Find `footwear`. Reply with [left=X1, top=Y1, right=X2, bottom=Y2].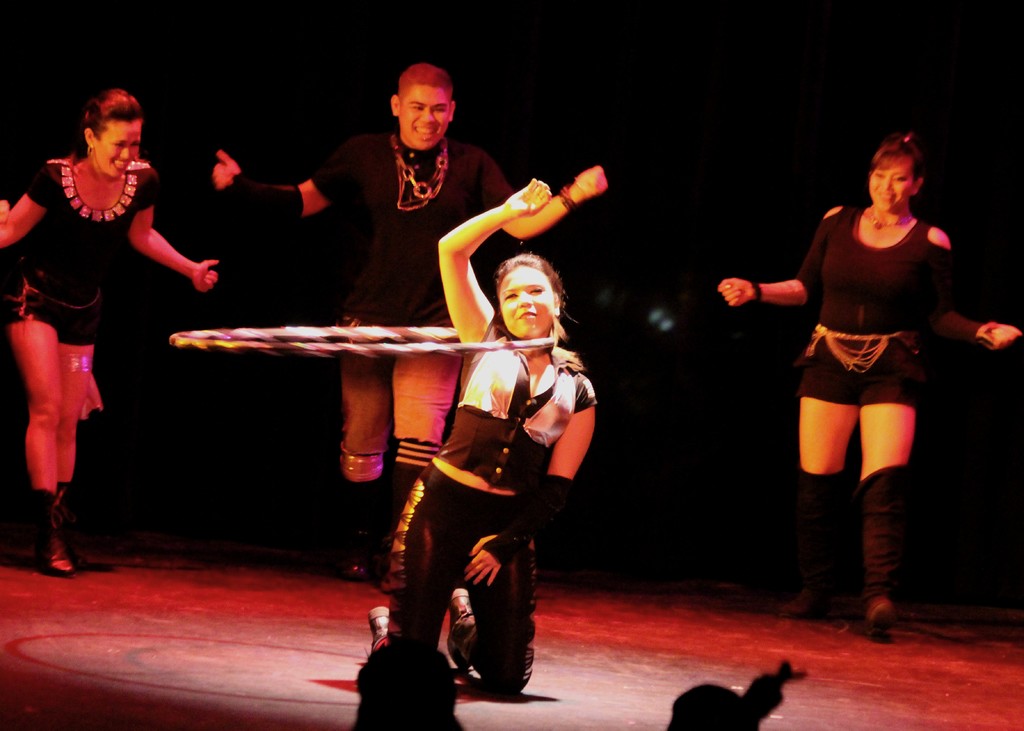
[left=812, top=446, right=936, bottom=631].
